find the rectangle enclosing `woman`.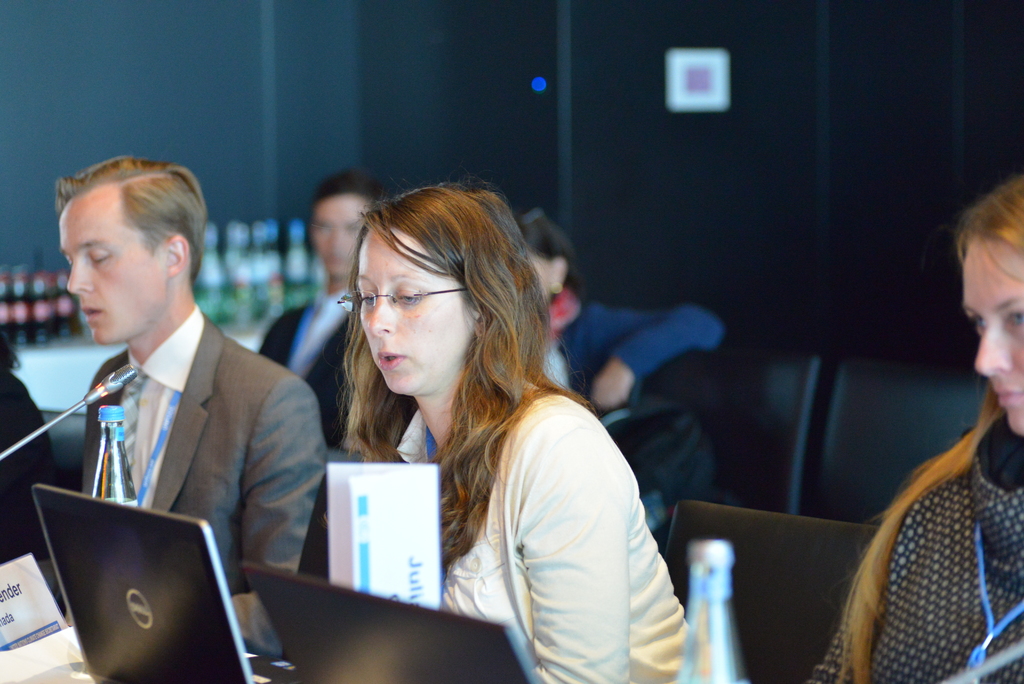
[346,184,710,683].
